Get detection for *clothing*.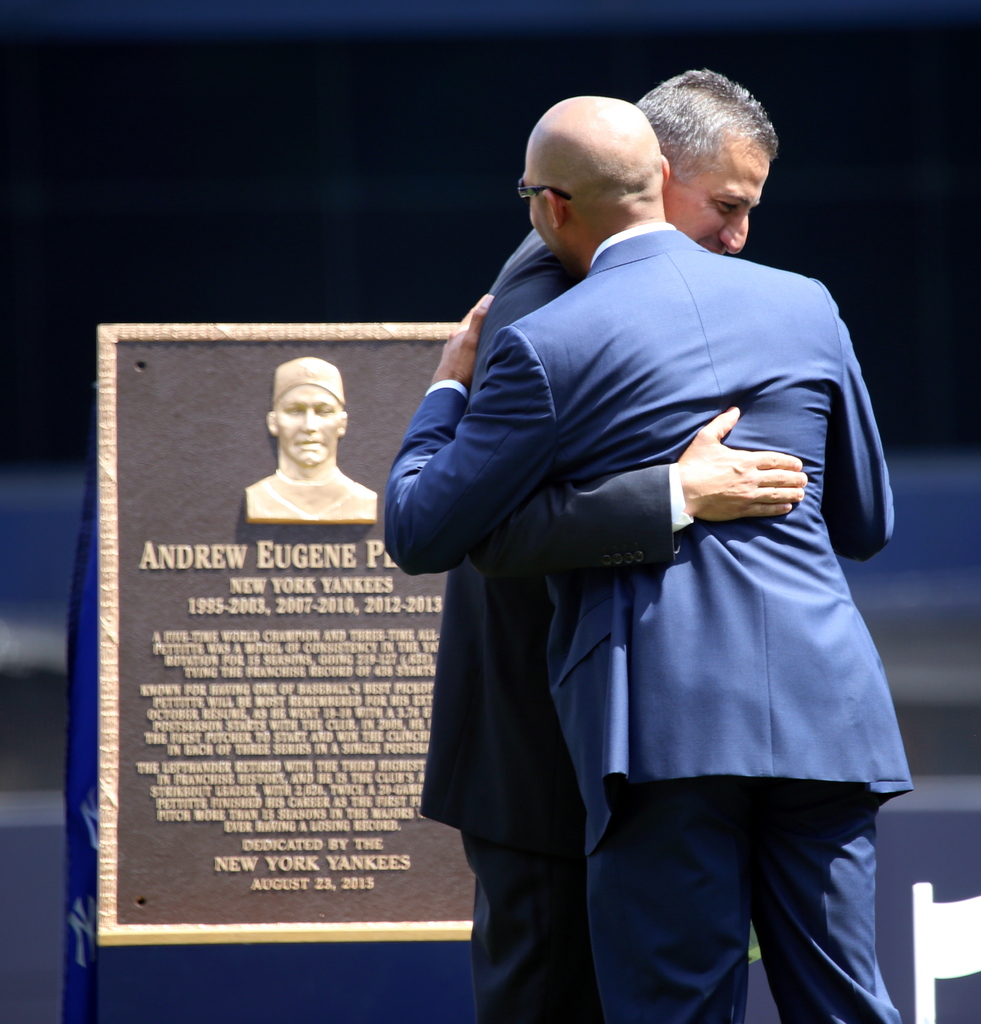
Detection: {"left": 383, "top": 221, "right": 898, "bottom": 1023}.
